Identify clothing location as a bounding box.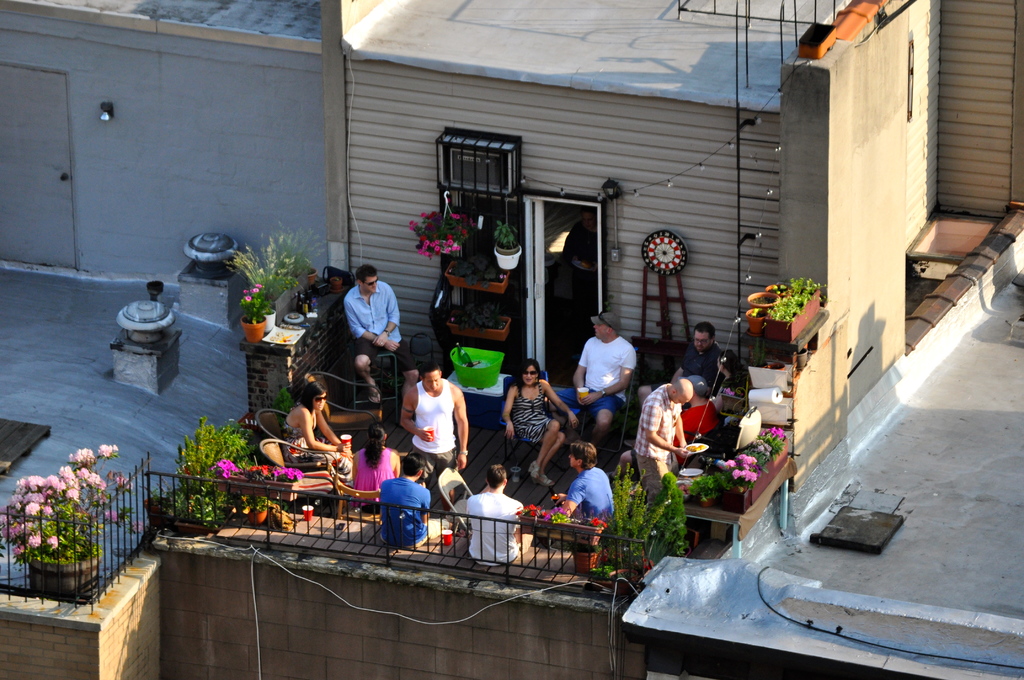
select_region(560, 333, 639, 408).
